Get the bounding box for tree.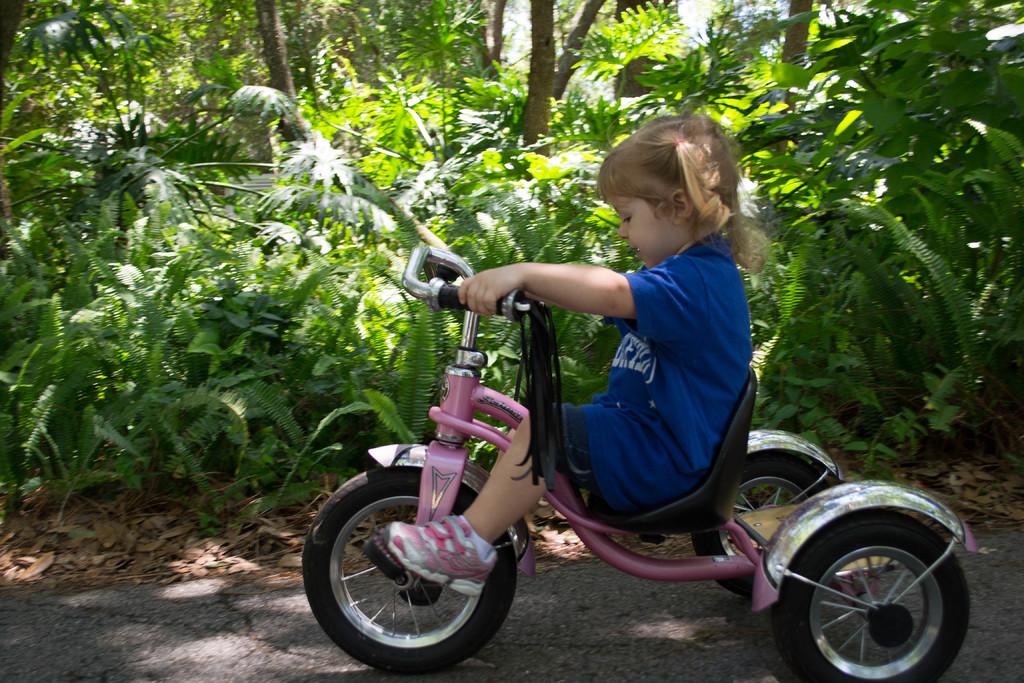
box(0, 0, 182, 272).
